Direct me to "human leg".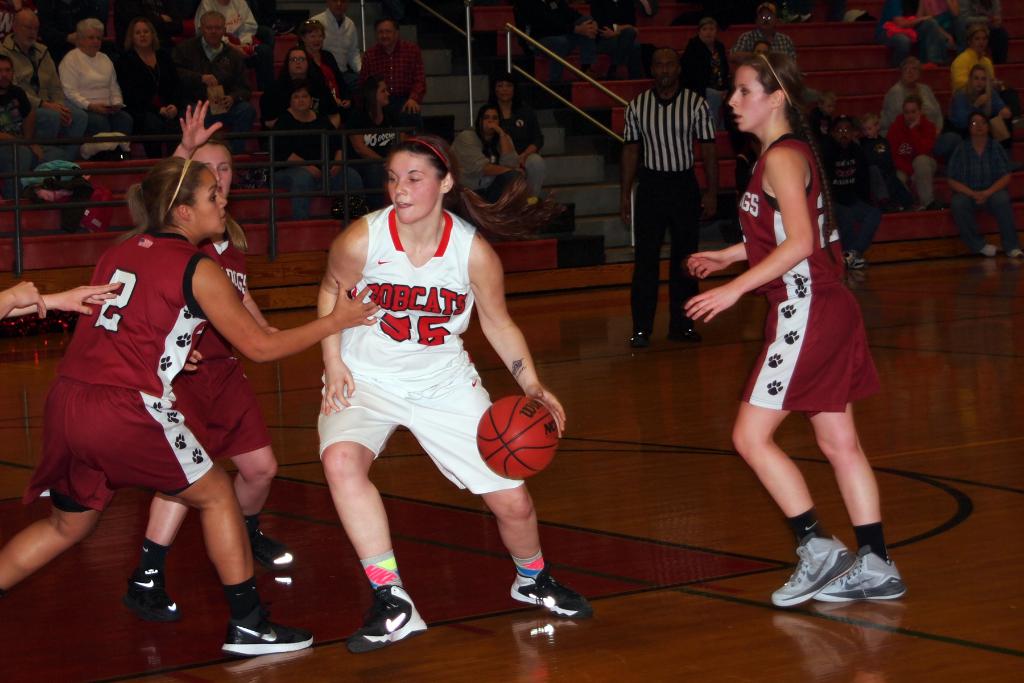
Direction: bbox(524, 154, 545, 197).
